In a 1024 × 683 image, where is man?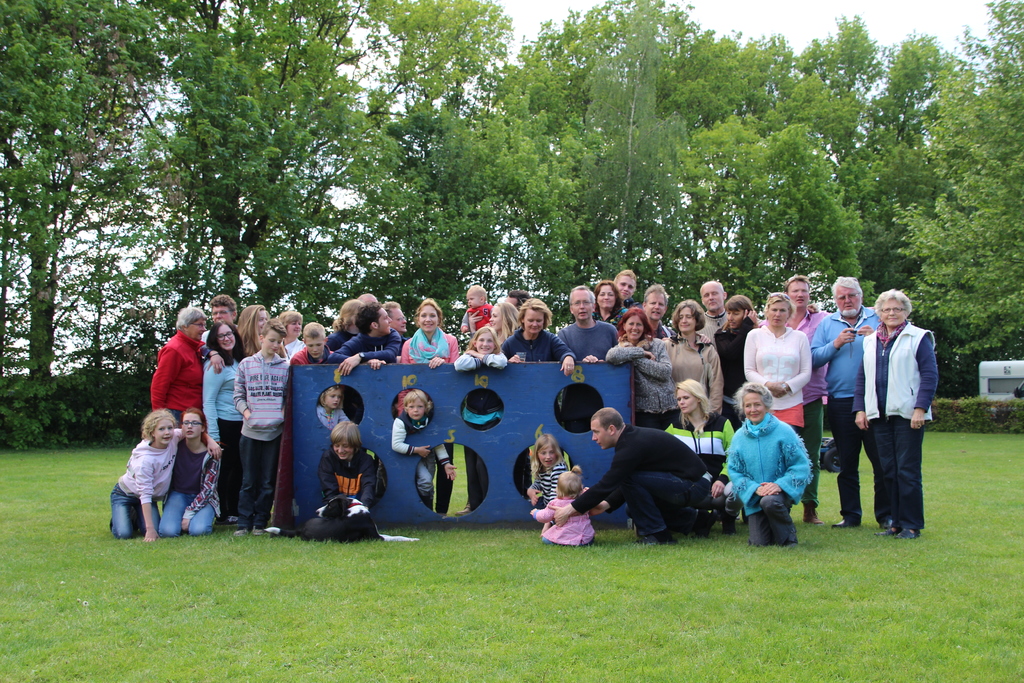
box(557, 285, 617, 365).
